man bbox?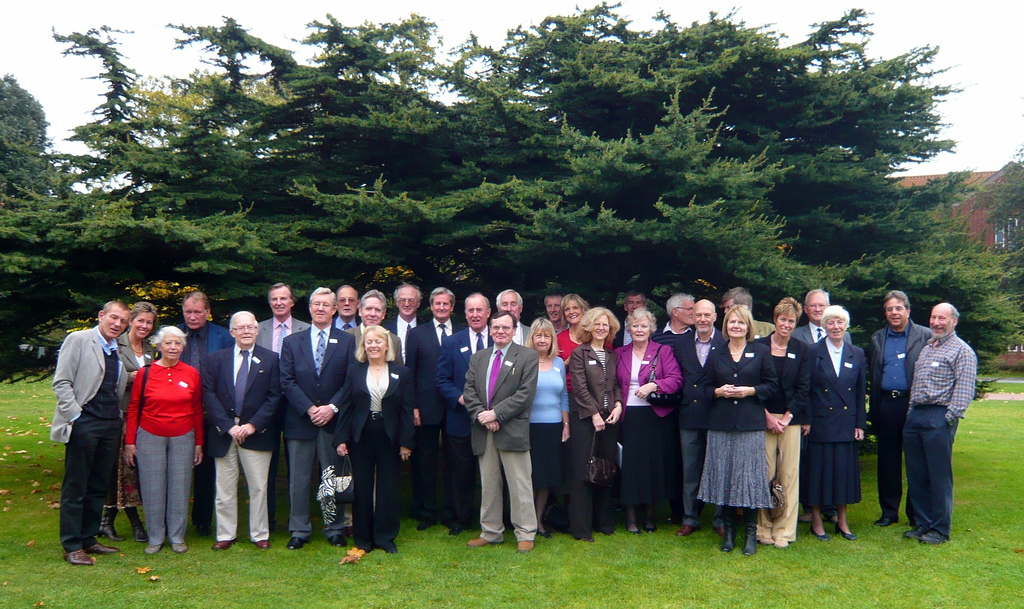
<bbox>653, 291, 697, 366</bbox>
